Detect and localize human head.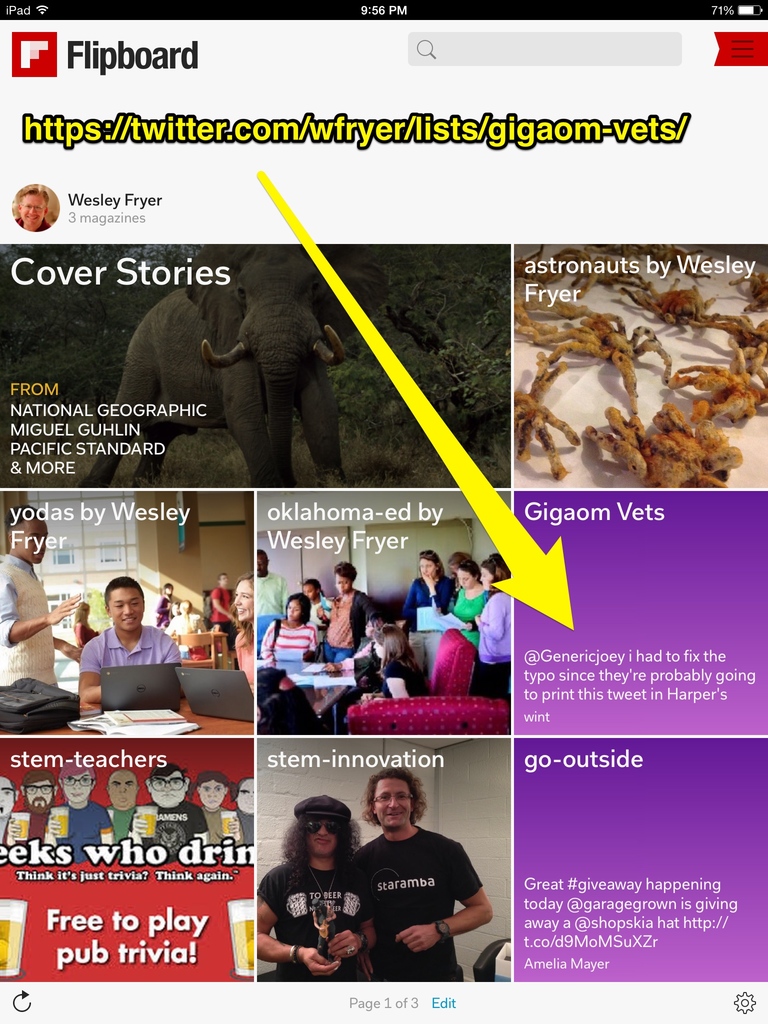
Localized at [2, 508, 49, 564].
